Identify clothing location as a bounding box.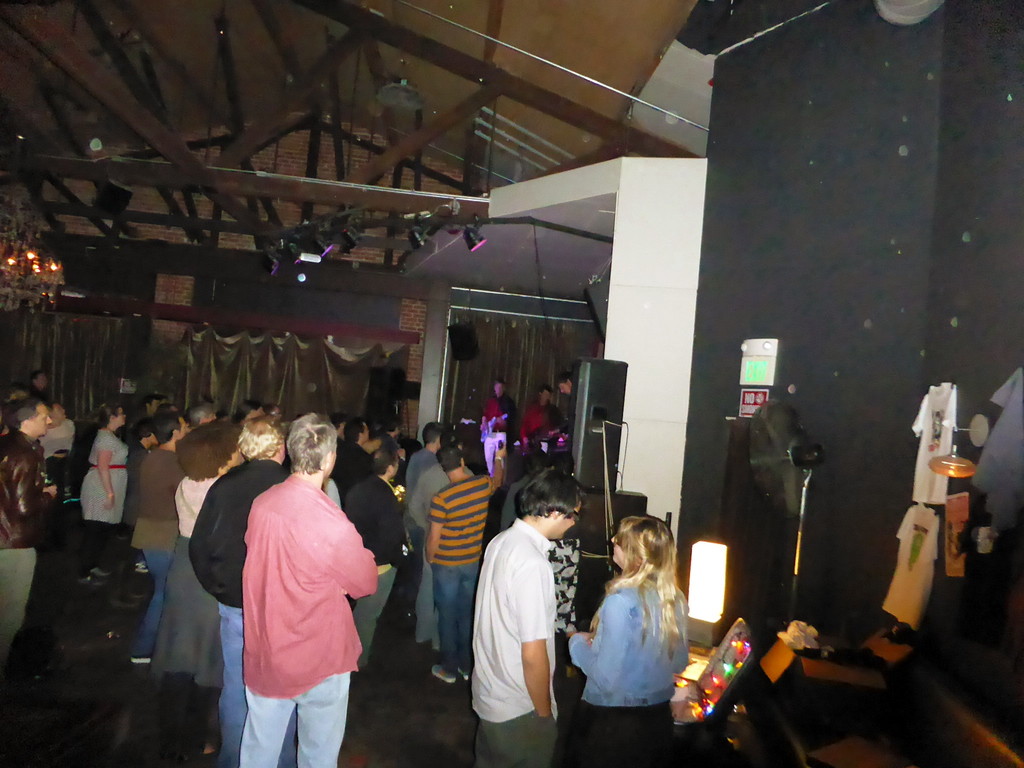
region(79, 425, 129, 564).
